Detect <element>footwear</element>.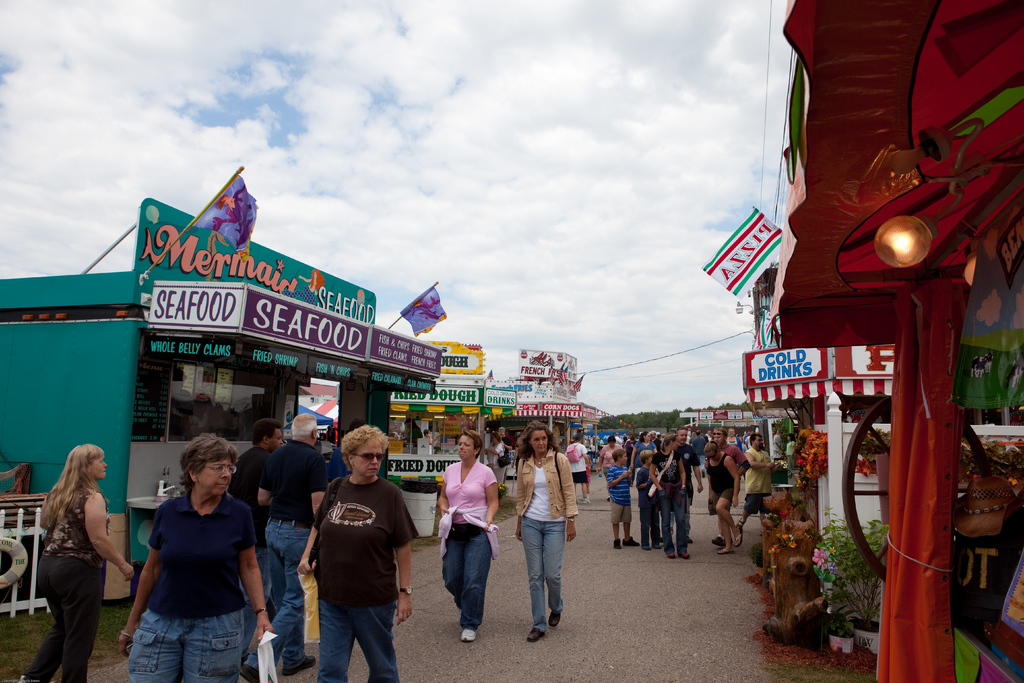
Detected at region(717, 546, 732, 557).
